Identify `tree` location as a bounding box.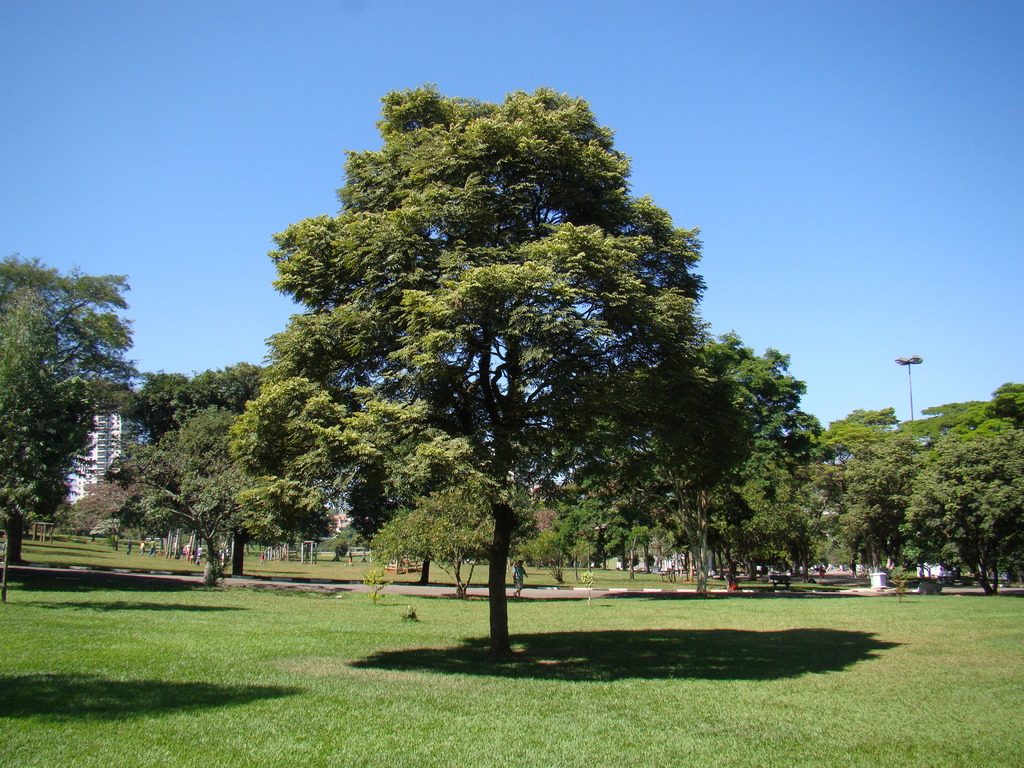
364 465 546 609.
